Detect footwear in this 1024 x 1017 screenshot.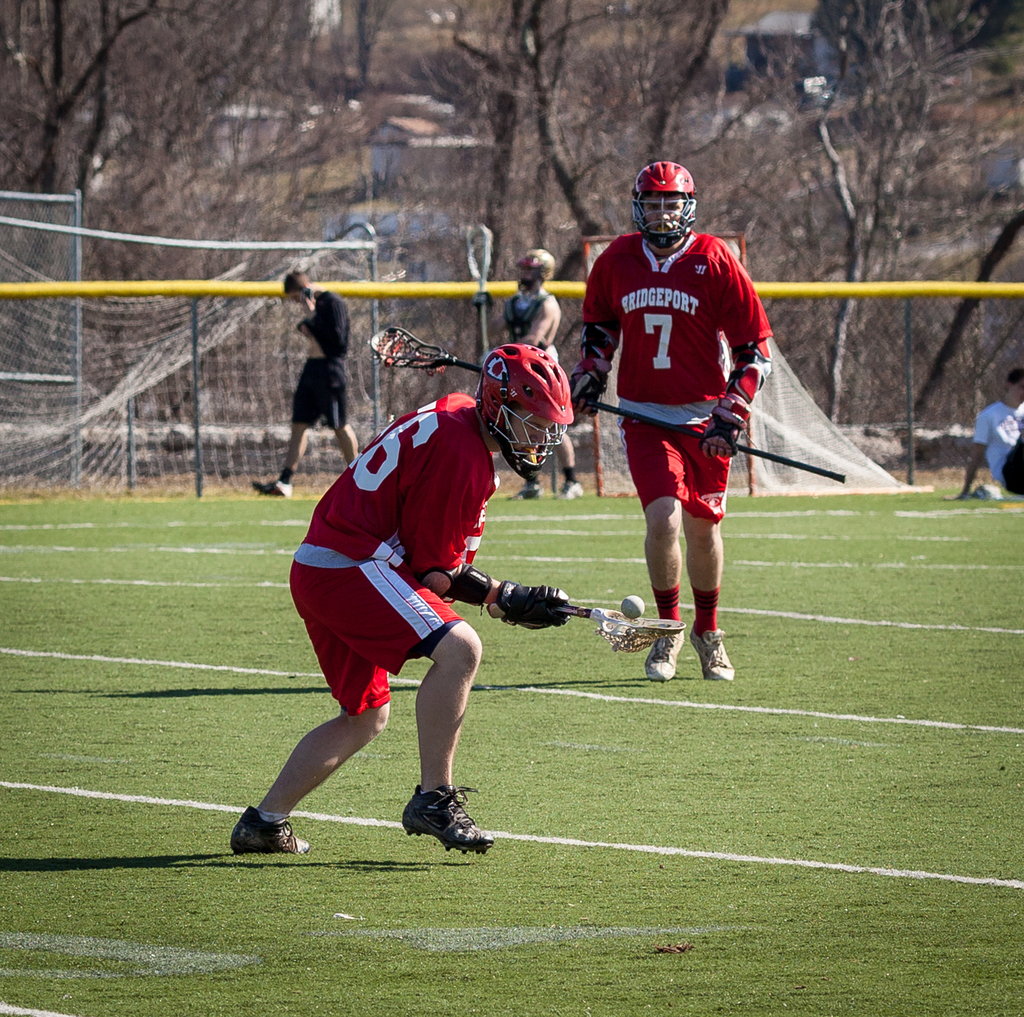
Detection: l=512, t=490, r=545, b=500.
